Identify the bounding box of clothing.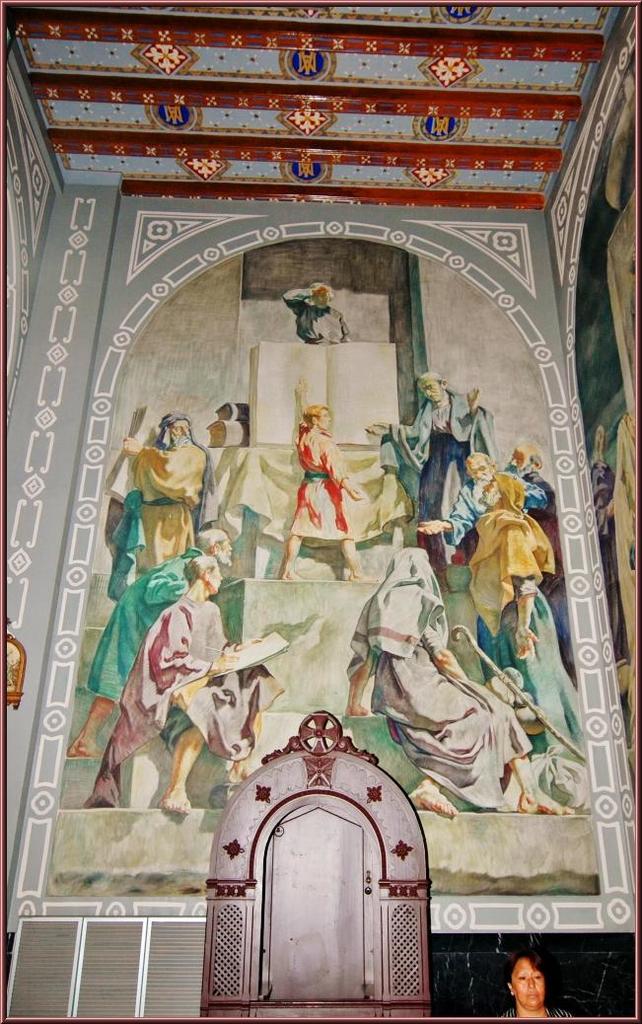
locate(78, 549, 206, 699).
